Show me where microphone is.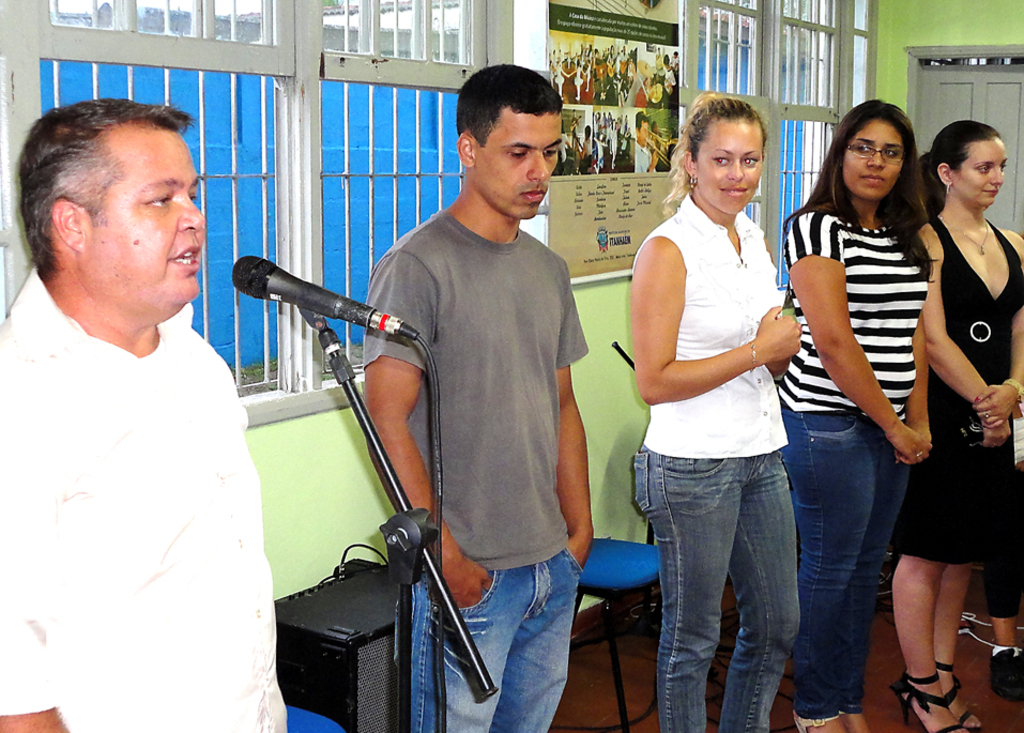
microphone is at 230 251 413 339.
